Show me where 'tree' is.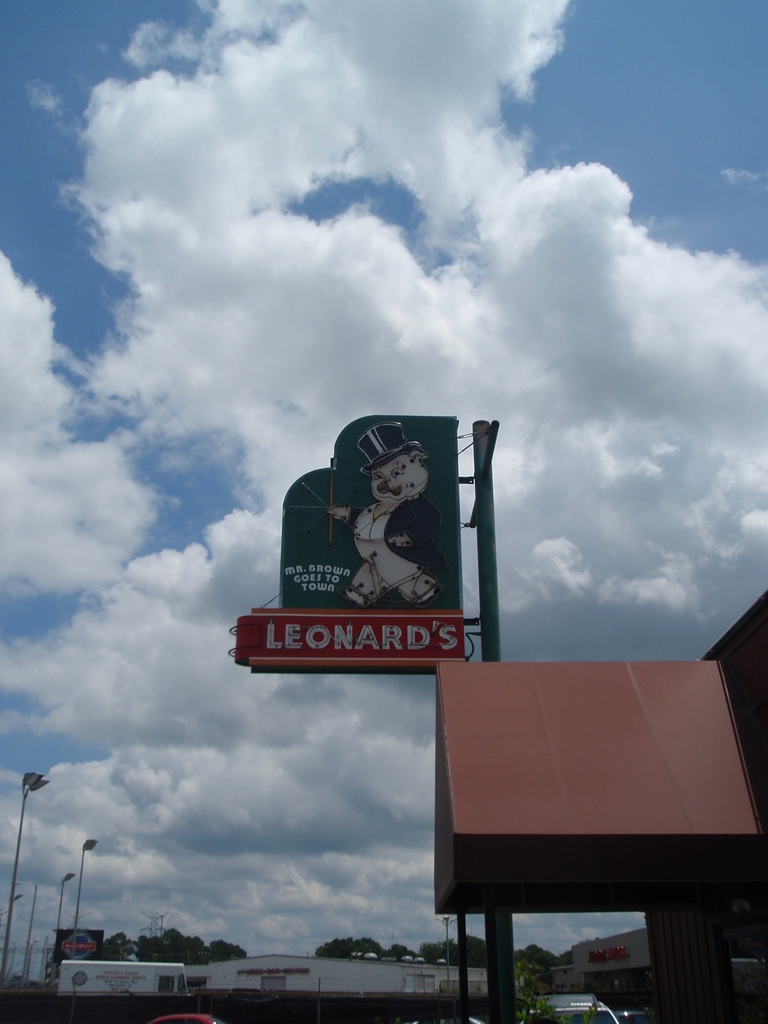
'tree' is at (422, 939, 513, 960).
